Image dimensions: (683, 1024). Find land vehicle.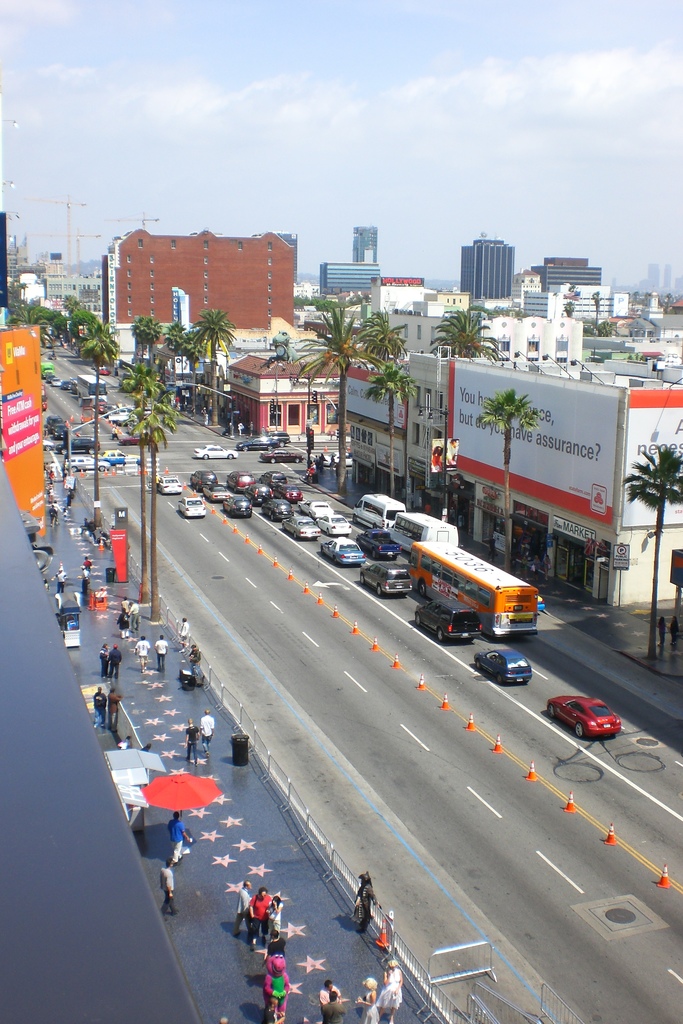
locate(356, 532, 396, 556).
